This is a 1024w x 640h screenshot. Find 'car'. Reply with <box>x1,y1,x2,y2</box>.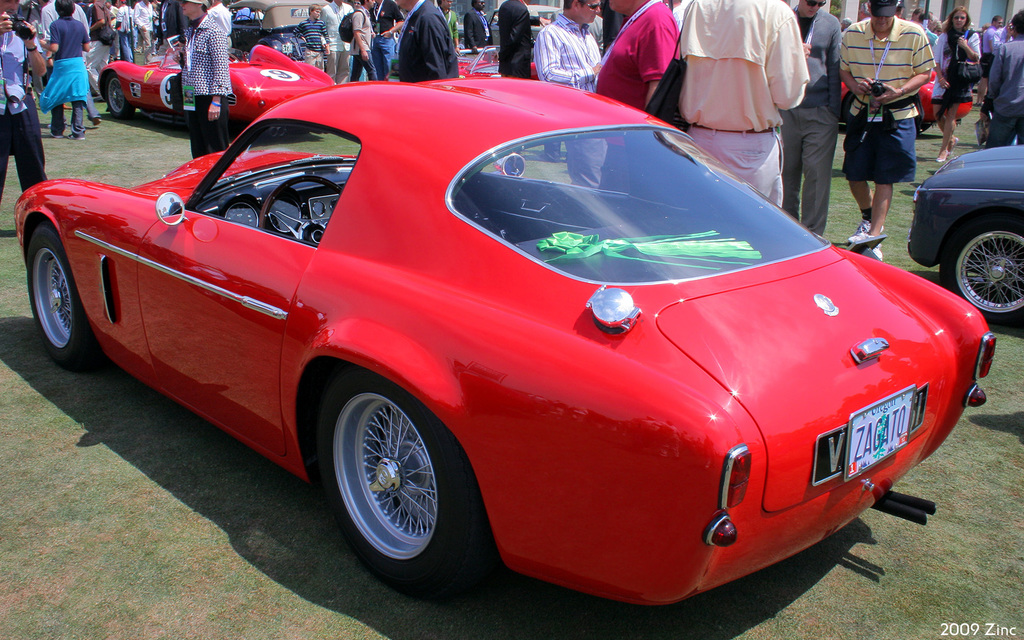
<box>455,3,563,52</box>.
